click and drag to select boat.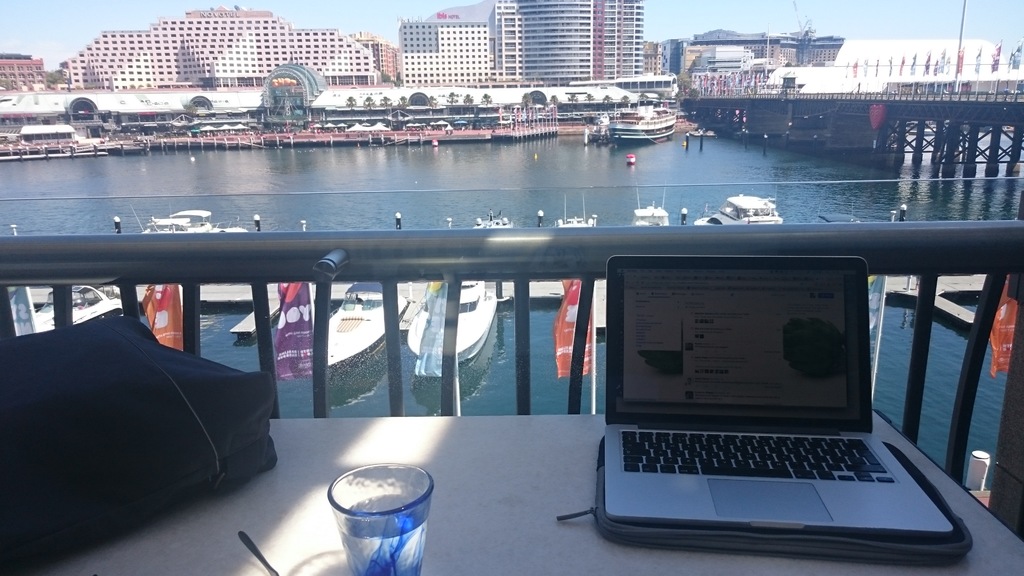
Selection: region(35, 271, 128, 323).
